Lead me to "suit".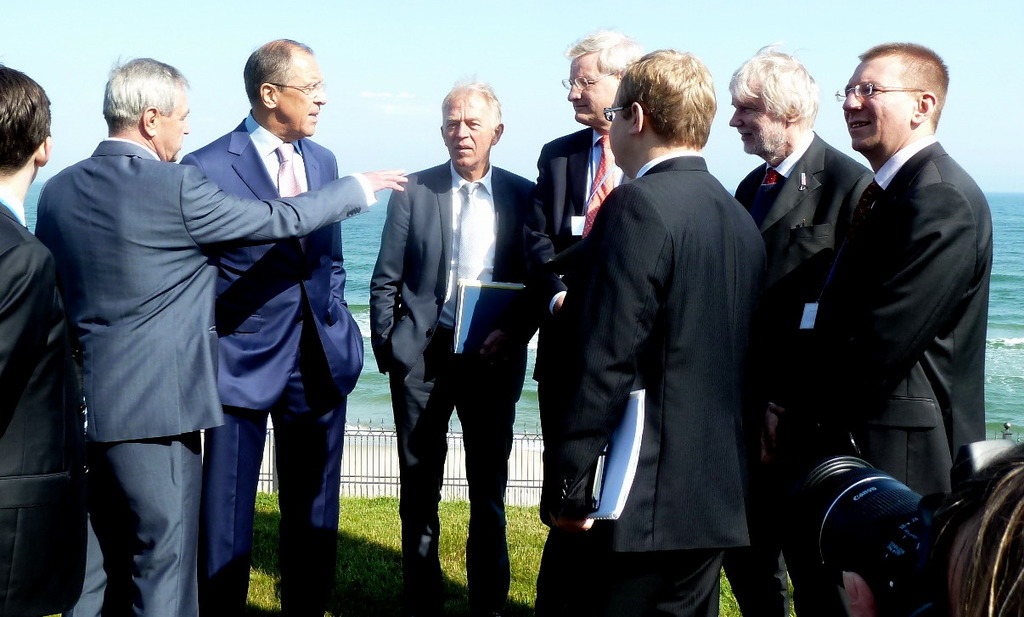
Lead to select_region(378, 83, 546, 576).
